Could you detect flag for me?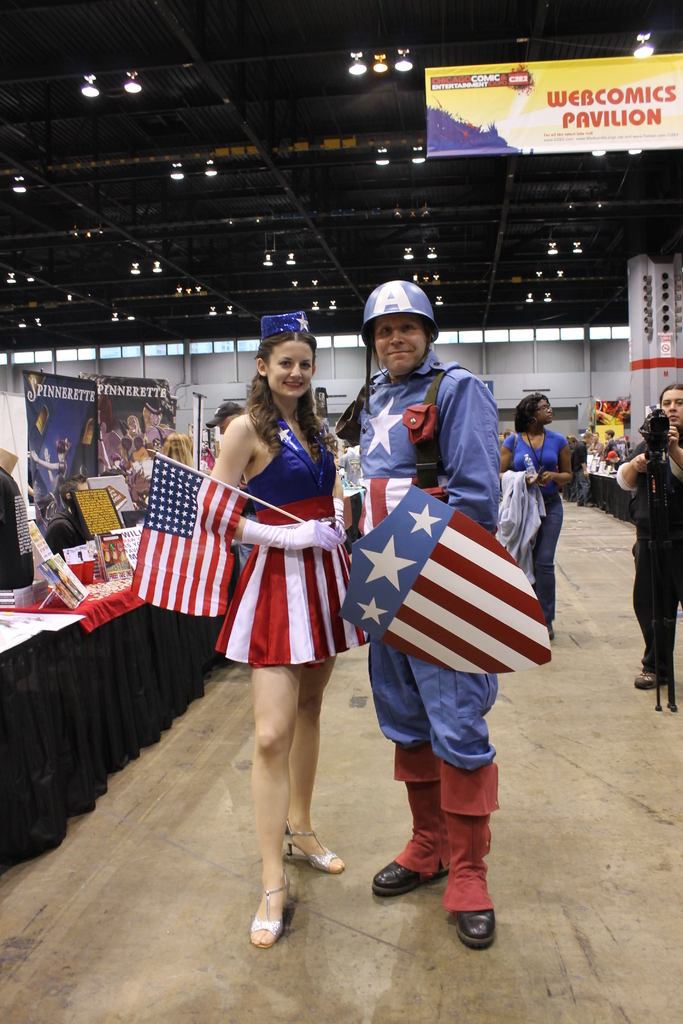
Detection result: <bbox>134, 456, 248, 619</bbox>.
